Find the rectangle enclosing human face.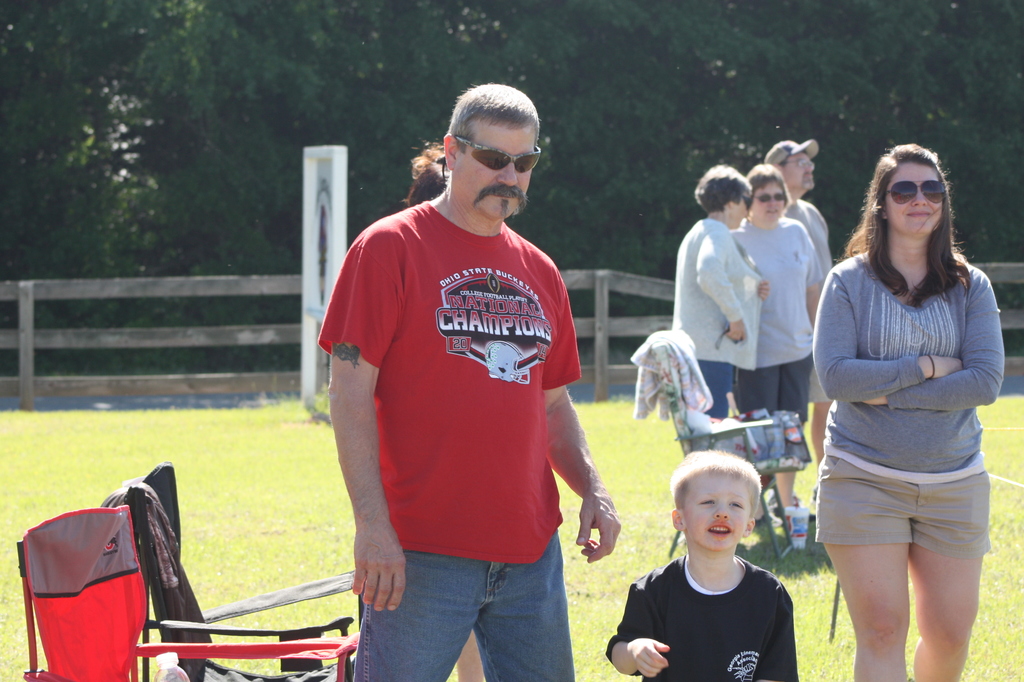
locate(681, 472, 759, 546).
